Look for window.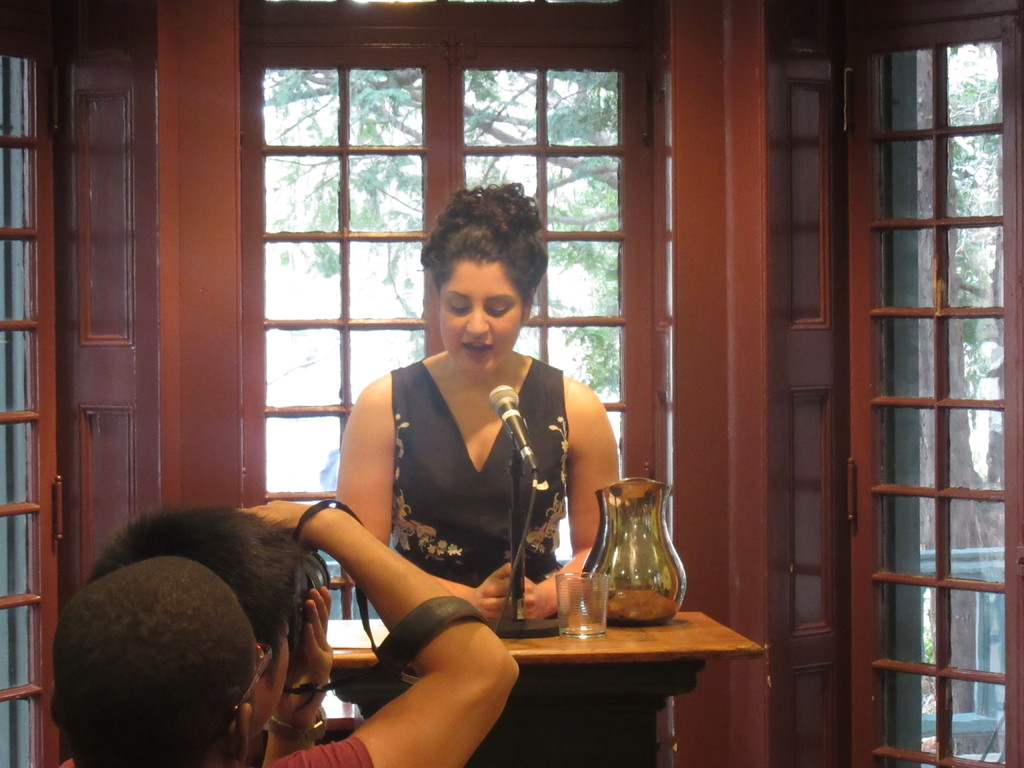
Found: select_region(866, 38, 1011, 767).
